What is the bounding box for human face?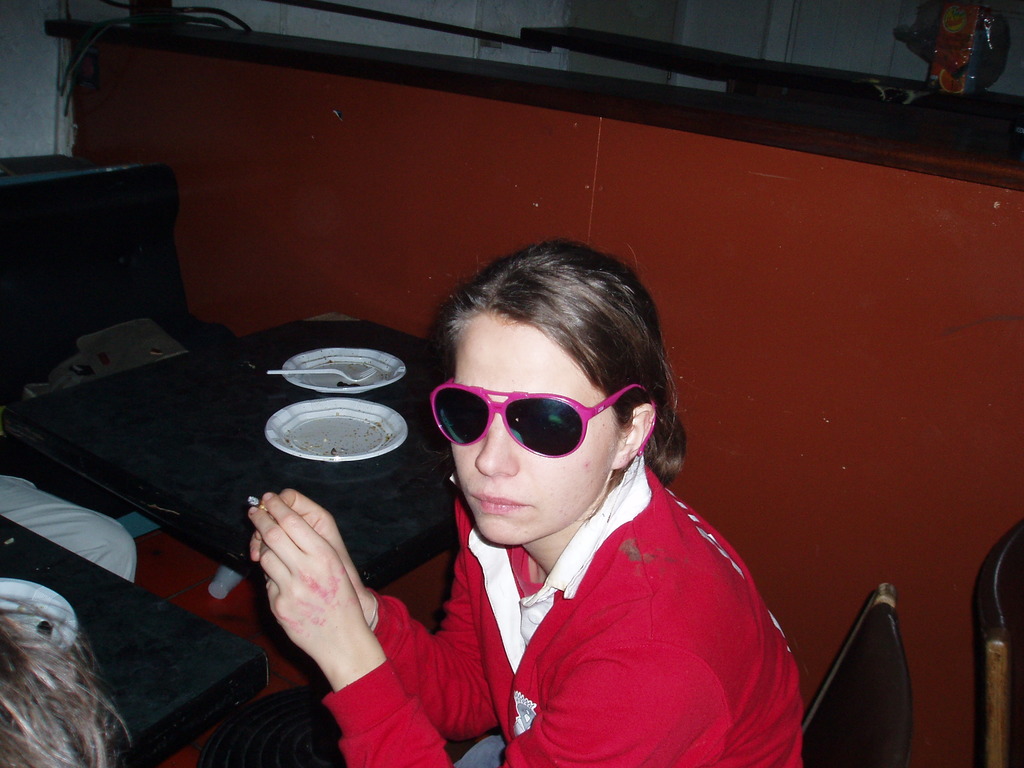
445 304 625 547.
